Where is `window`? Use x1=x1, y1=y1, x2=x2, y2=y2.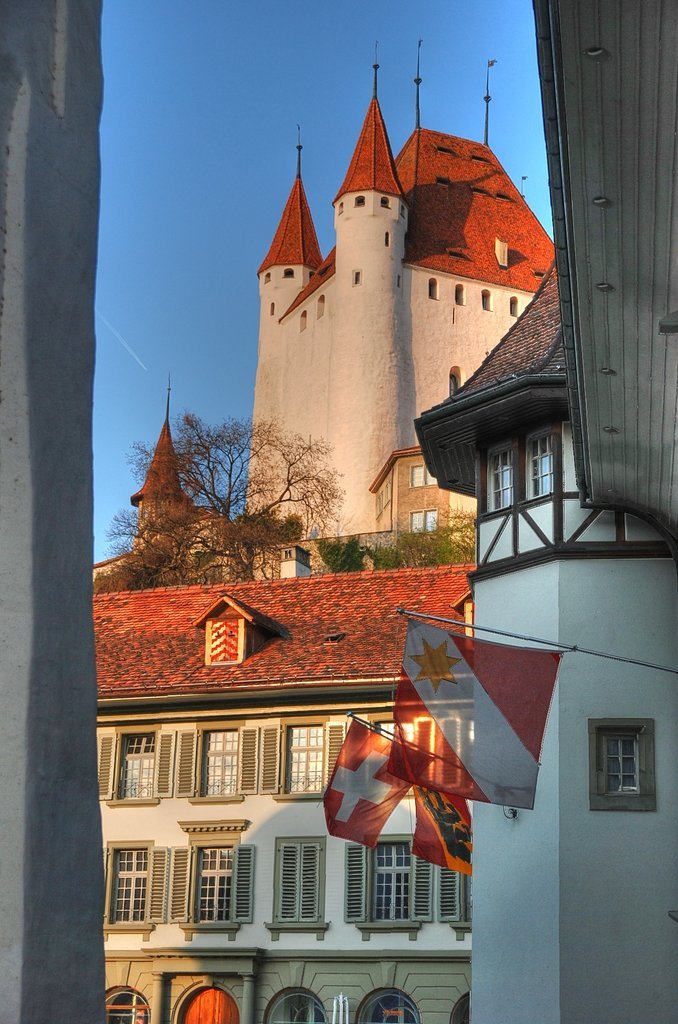
x1=598, y1=733, x2=669, y2=817.
